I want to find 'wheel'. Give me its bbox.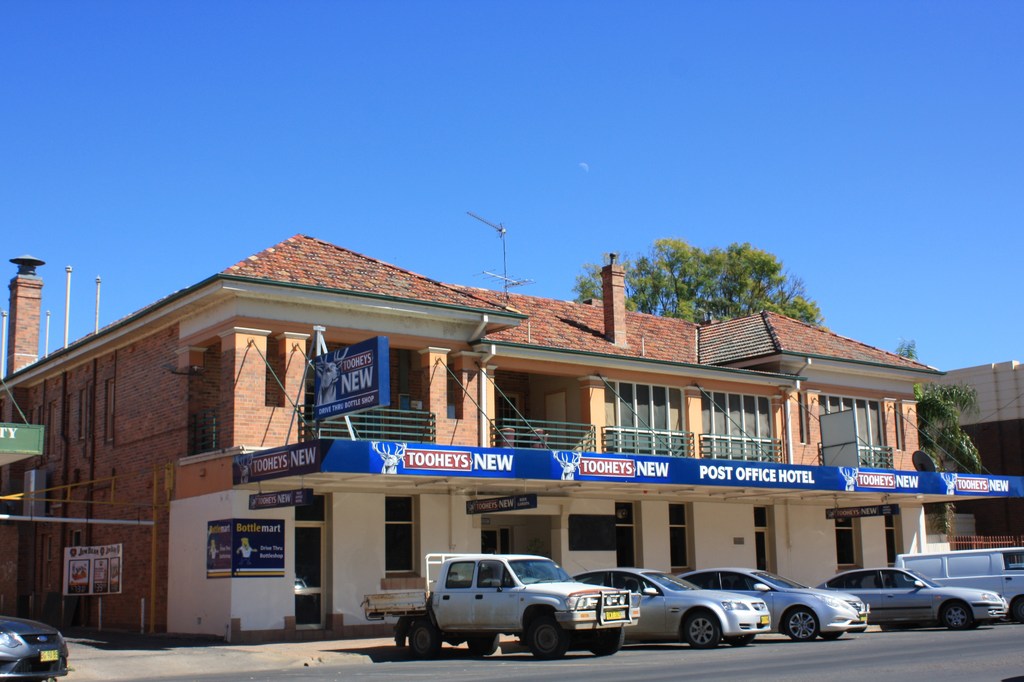
bbox(408, 623, 444, 658).
